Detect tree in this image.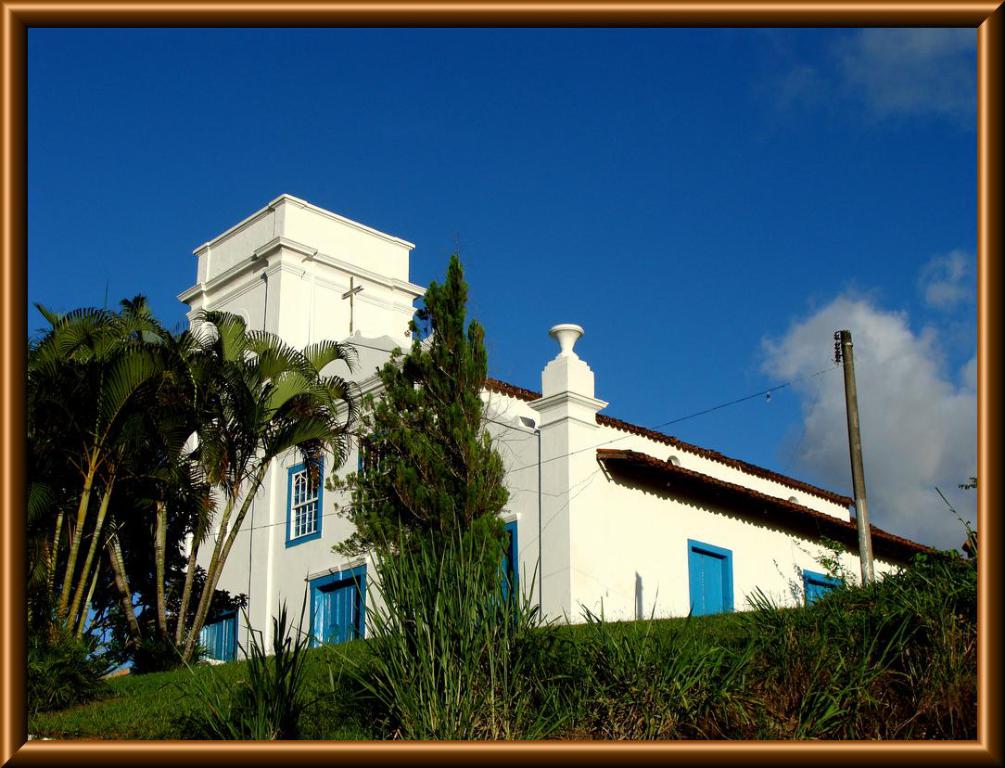
Detection: rect(327, 211, 521, 668).
